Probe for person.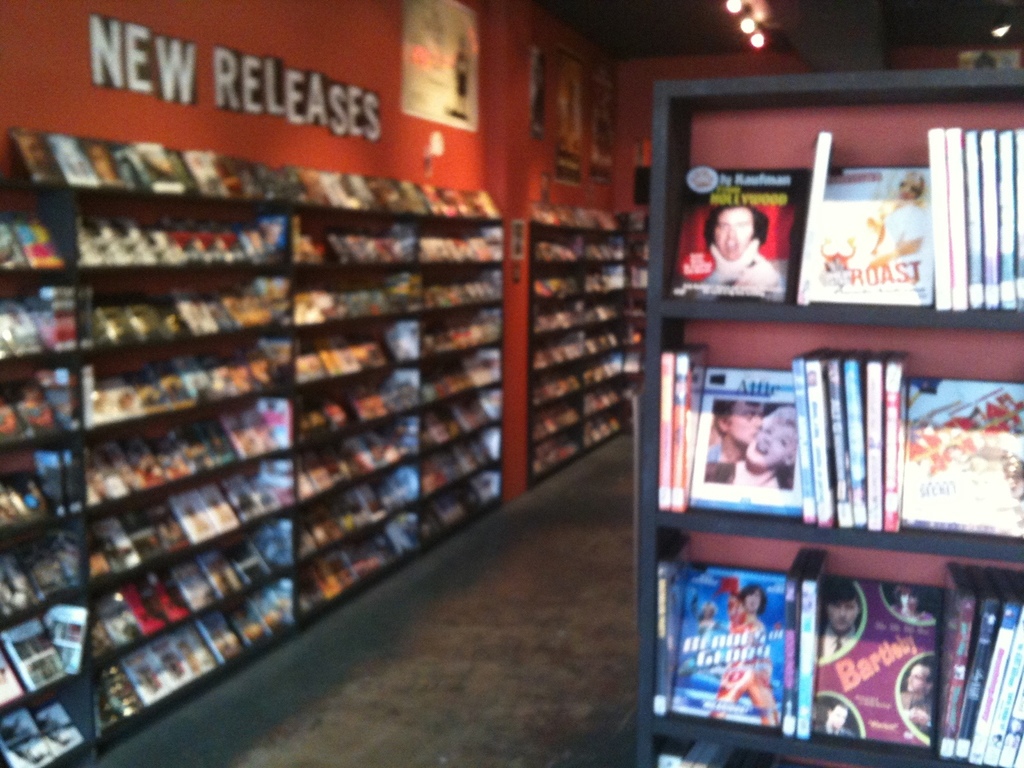
Probe result: (x1=817, y1=579, x2=866, y2=657).
